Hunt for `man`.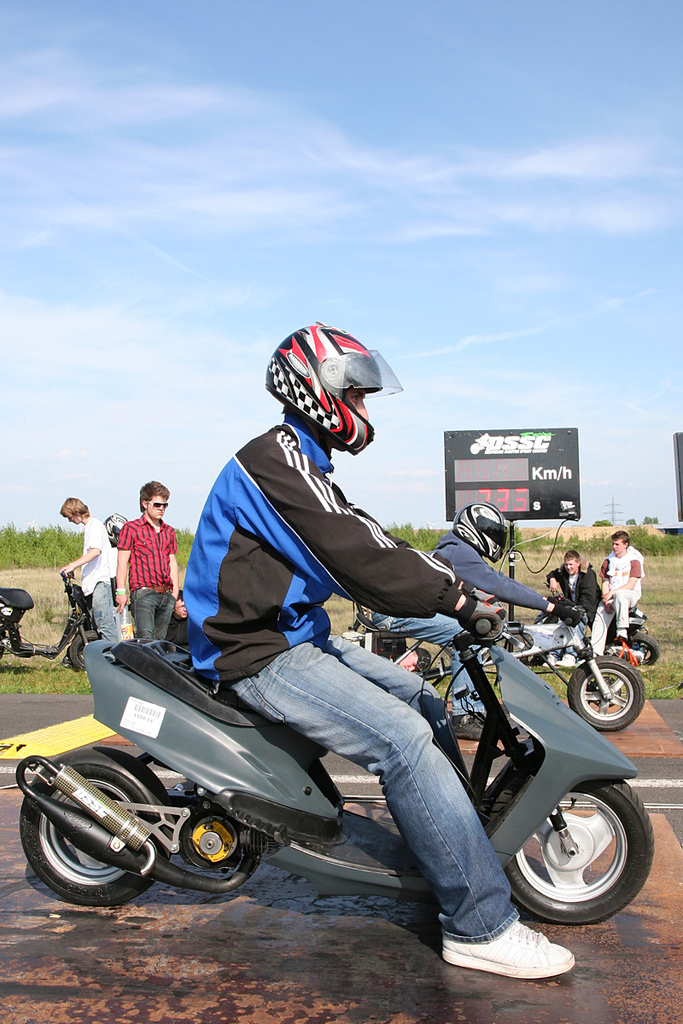
Hunted down at left=542, top=547, right=604, bottom=666.
